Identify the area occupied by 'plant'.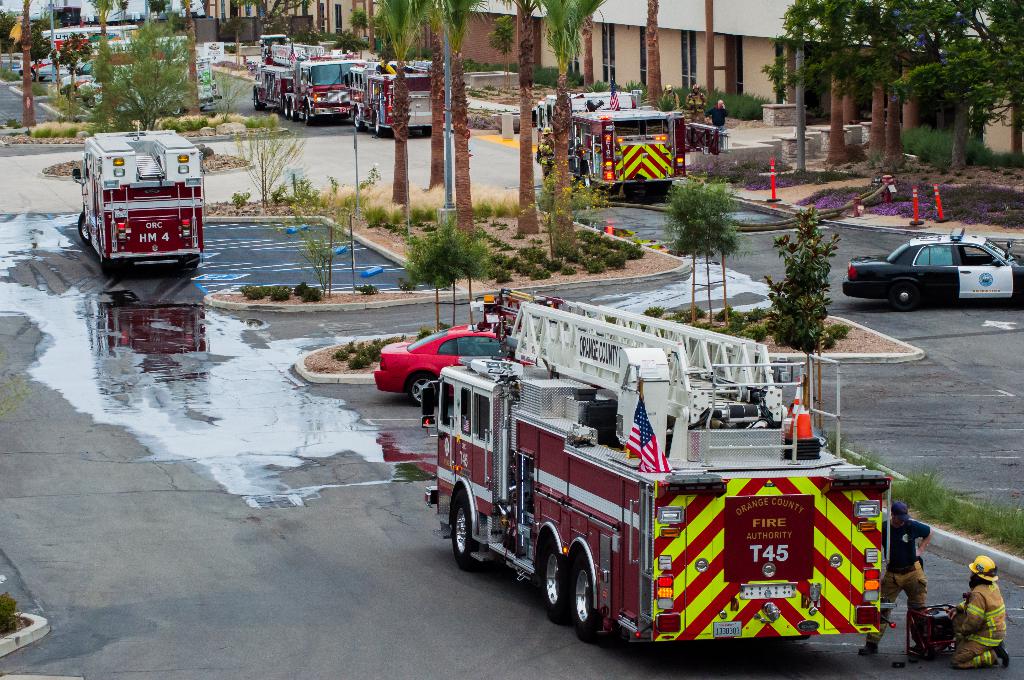
Area: <box>440,321,452,329</box>.
